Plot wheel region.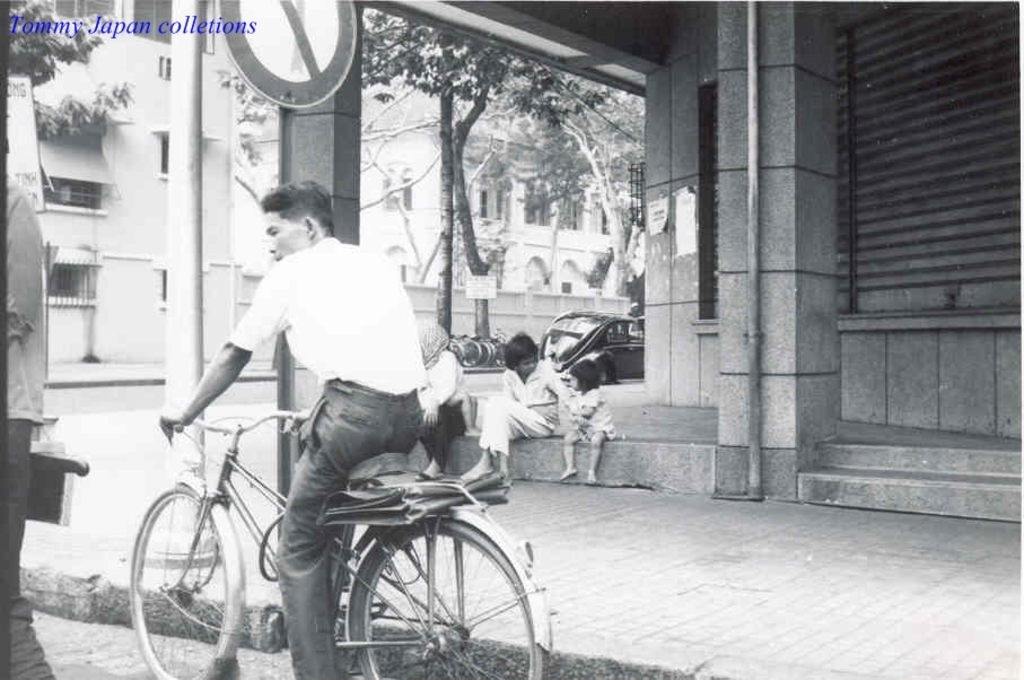
Plotted at x1=479 y1=346 x2=488 y2=368.
